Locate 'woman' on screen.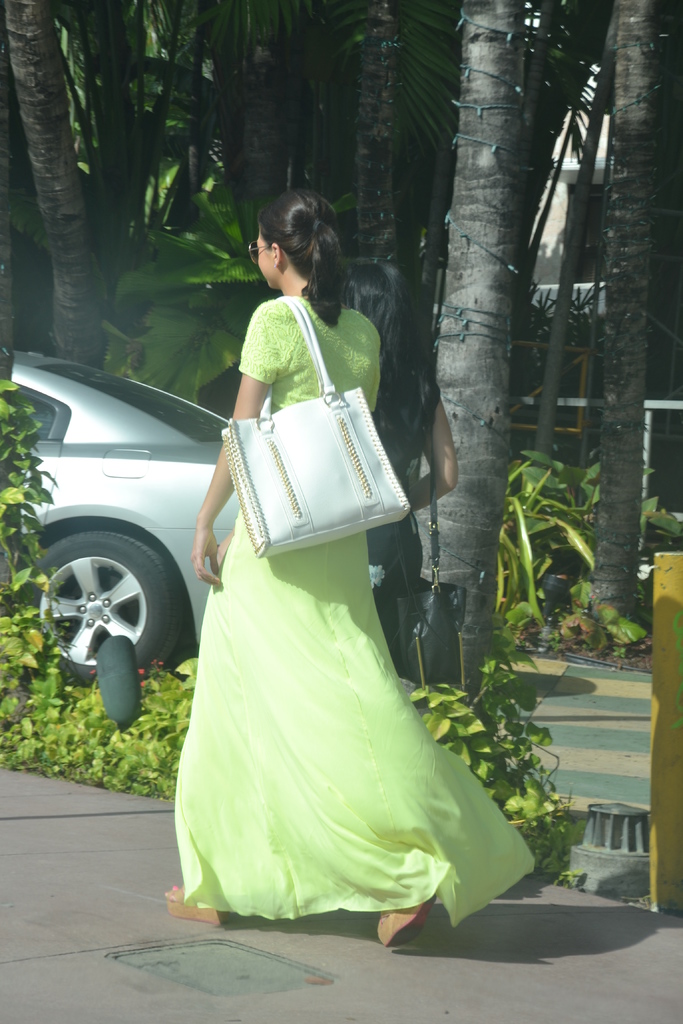
On screen at l=168, t=177, r=454, b=926.
